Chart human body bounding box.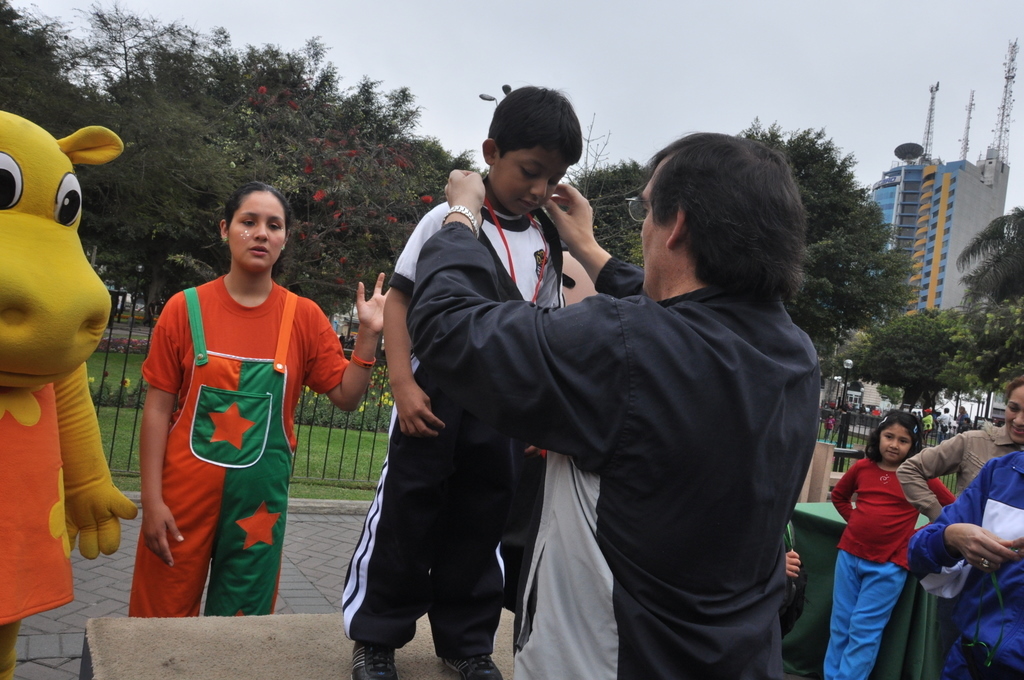
Charted: pyautogui.locateOnScreen(901, 377, 1023, 679).
